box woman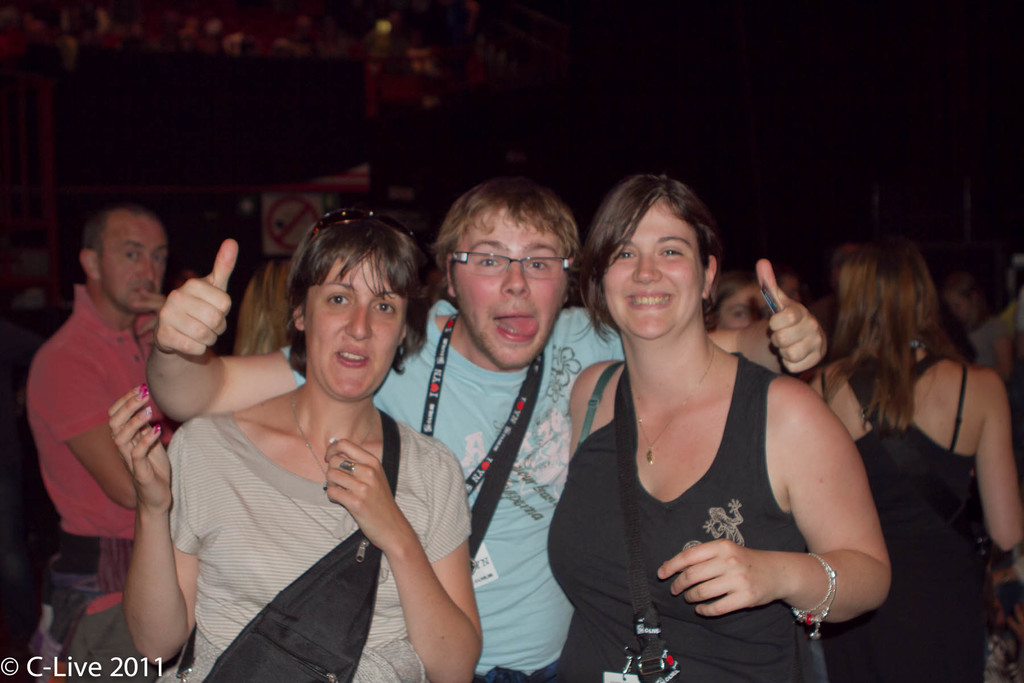
locate(229, 256, 299, 357)
